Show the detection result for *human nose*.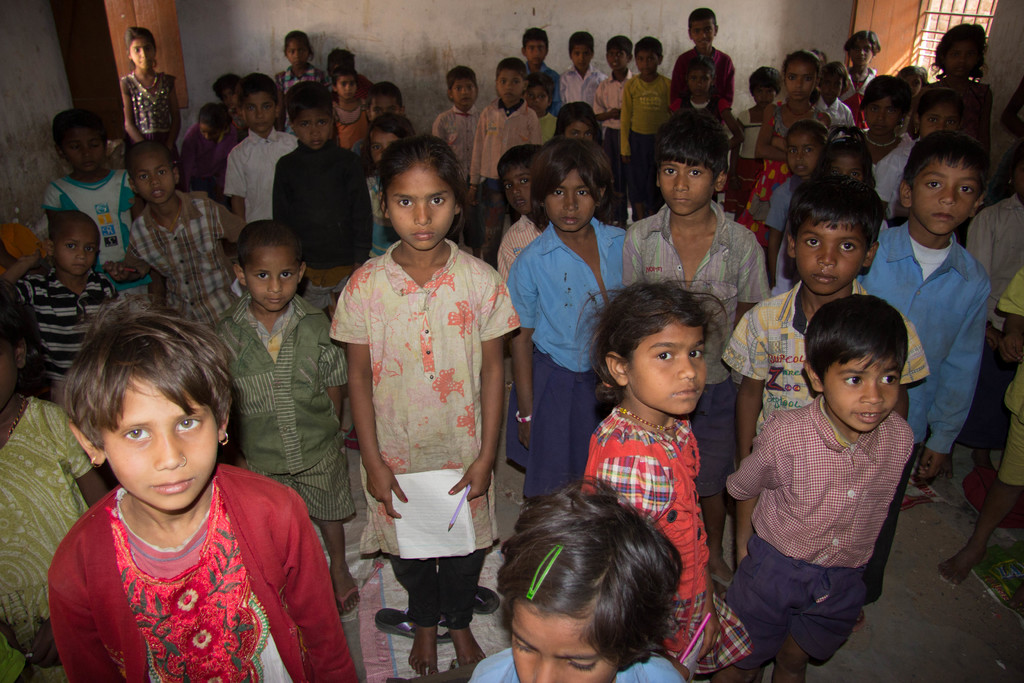
bbox=(150, 176, 161, 188).
